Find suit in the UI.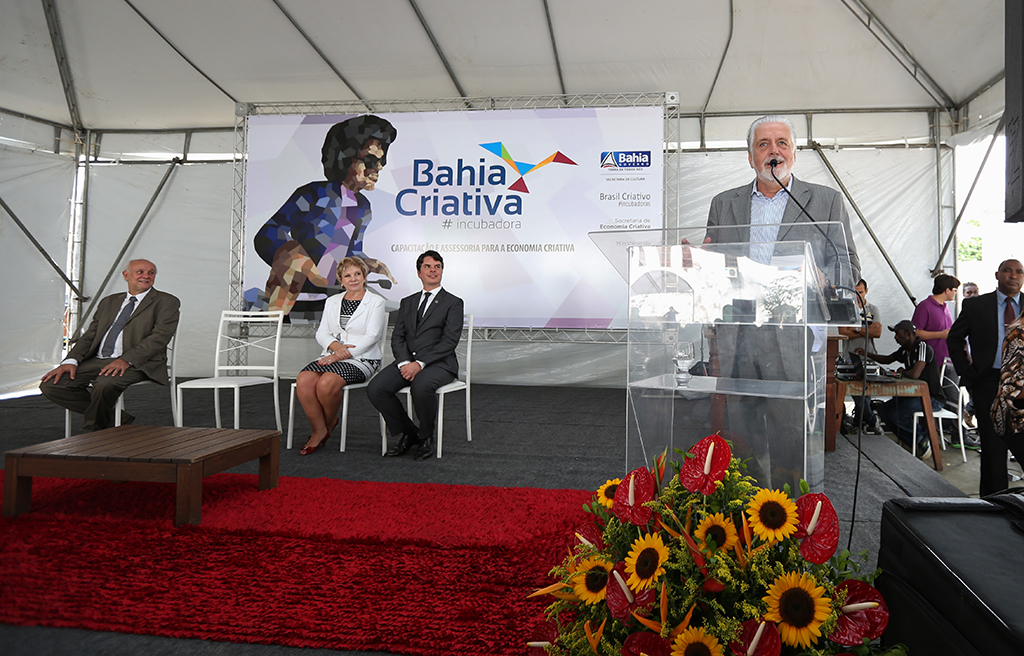
UI element at (x1=39, y1=289, x2=179, y2=433).
